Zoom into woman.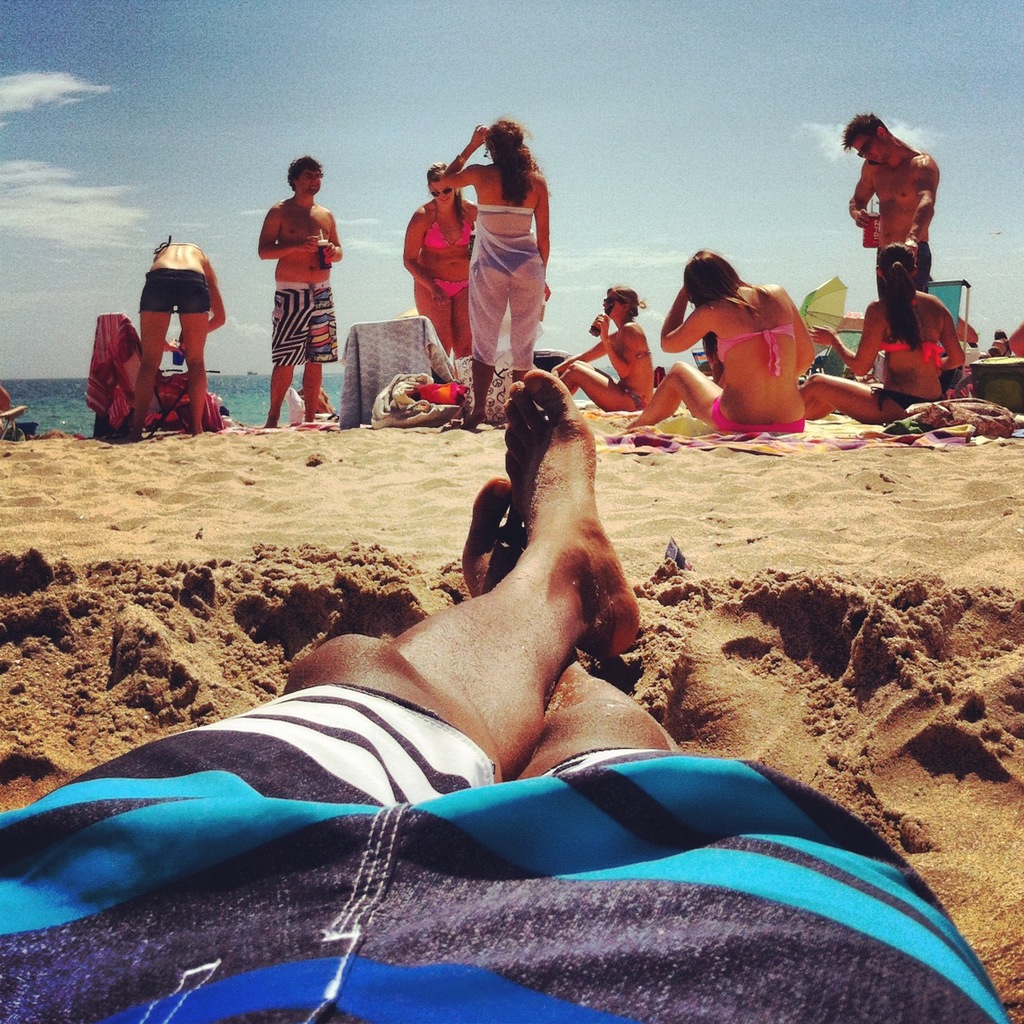
Zoom target: {"x1": 620, "y1": 245, "x2": 833, "y2": 461}.
